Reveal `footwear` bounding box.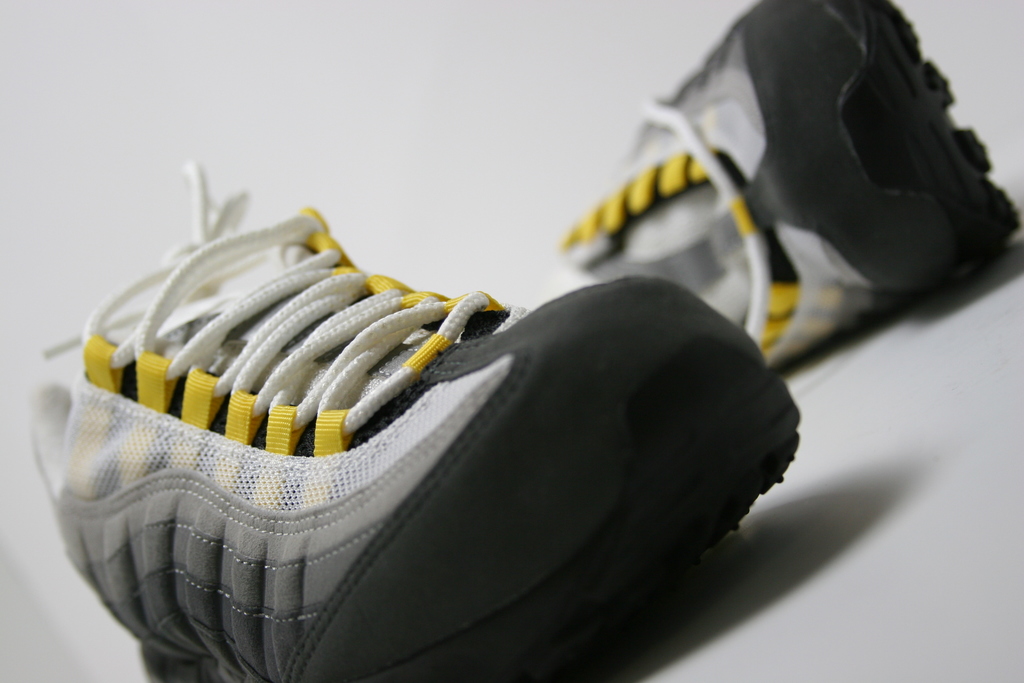
Revealed: 22:168:802:682.
